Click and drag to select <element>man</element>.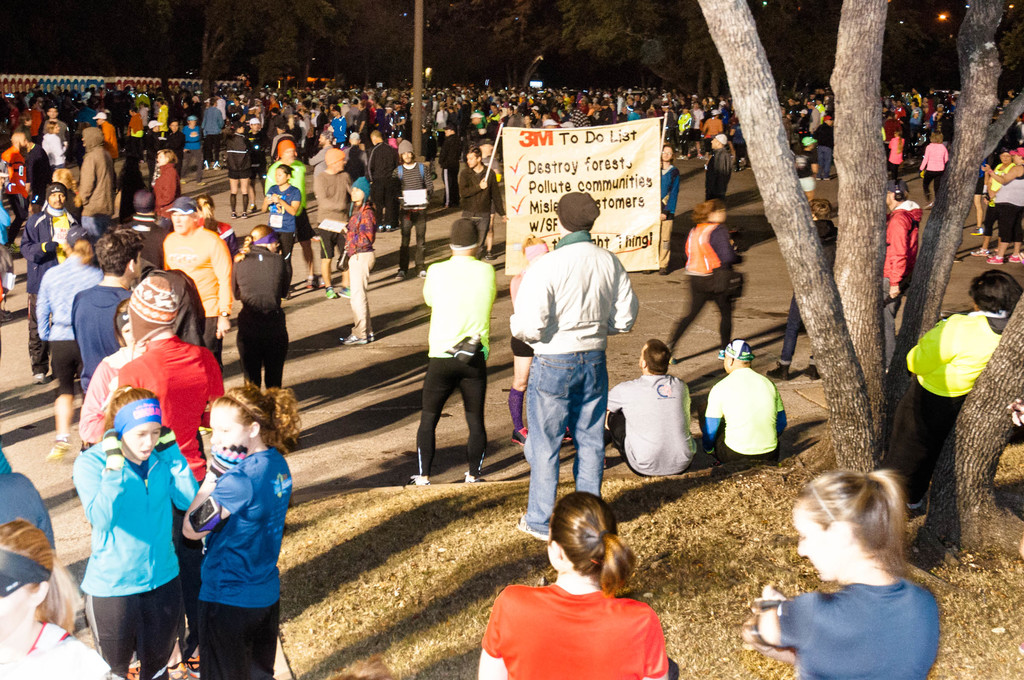
Selection: (x1=654, y1=145, x2=682, y2=278).
